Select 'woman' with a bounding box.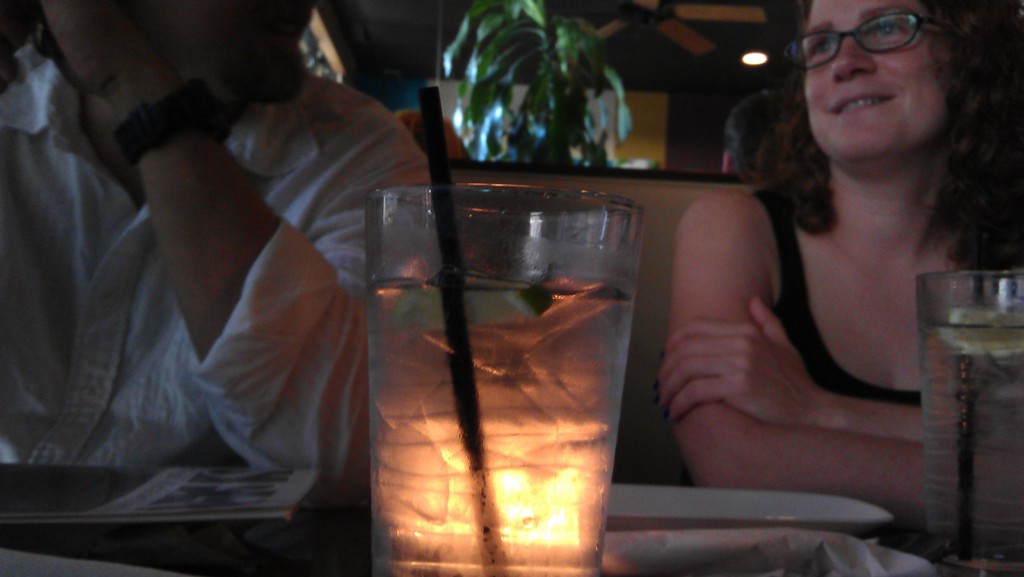
653:1:1023:482.
